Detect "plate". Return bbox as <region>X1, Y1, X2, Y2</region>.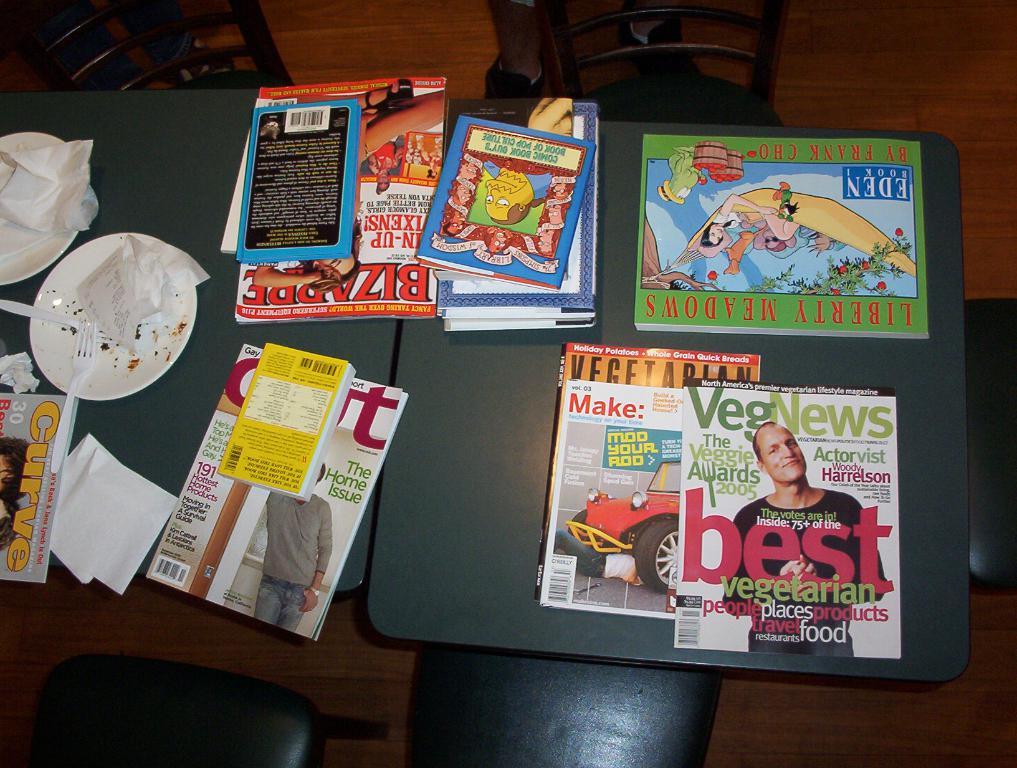
<region>0, 130, 91, 288</region>.
